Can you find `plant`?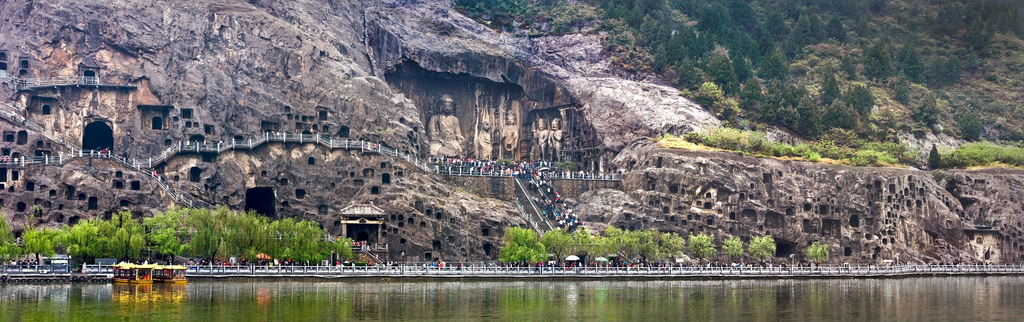
Yes, bounding box: rect(656, 229, 685, 260).
